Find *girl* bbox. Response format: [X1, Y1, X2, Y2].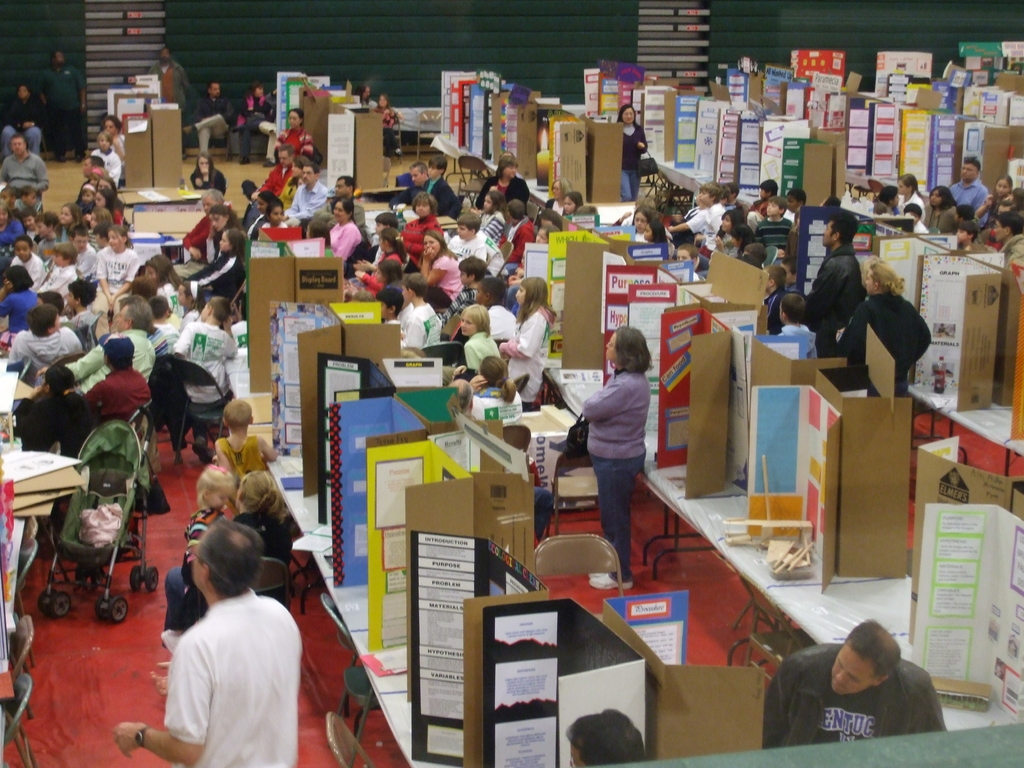
[975, 175, 1014, 225].
